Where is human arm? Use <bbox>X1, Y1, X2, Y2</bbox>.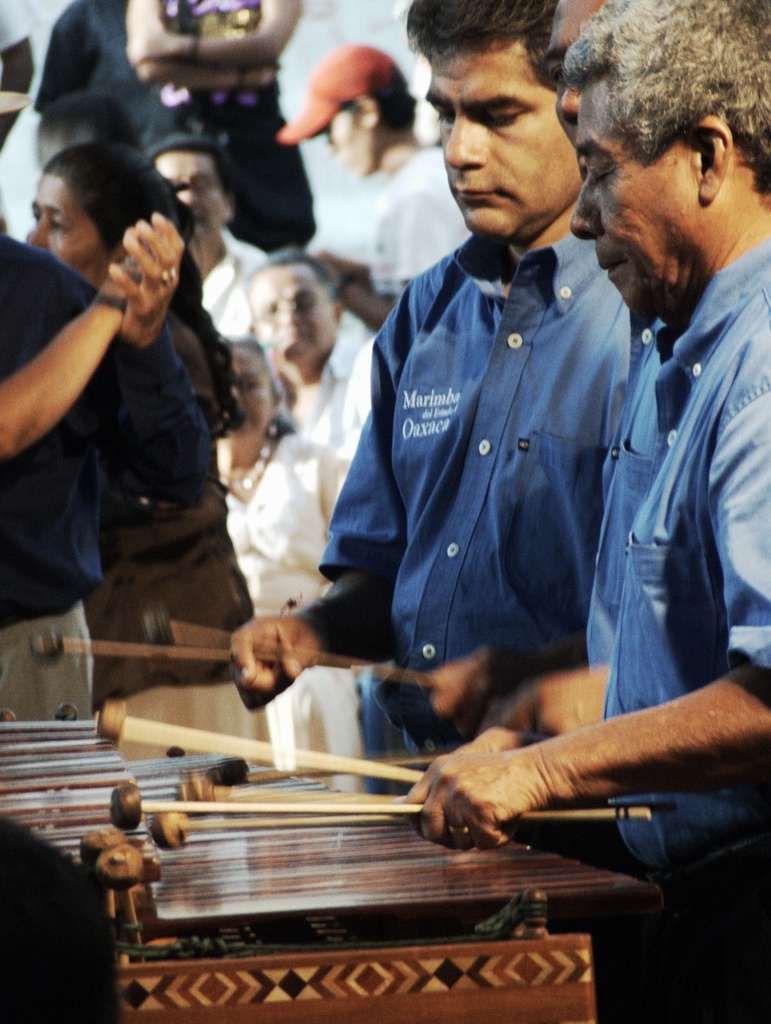
<bbox>476, 657, 627, 754</bbox>.
